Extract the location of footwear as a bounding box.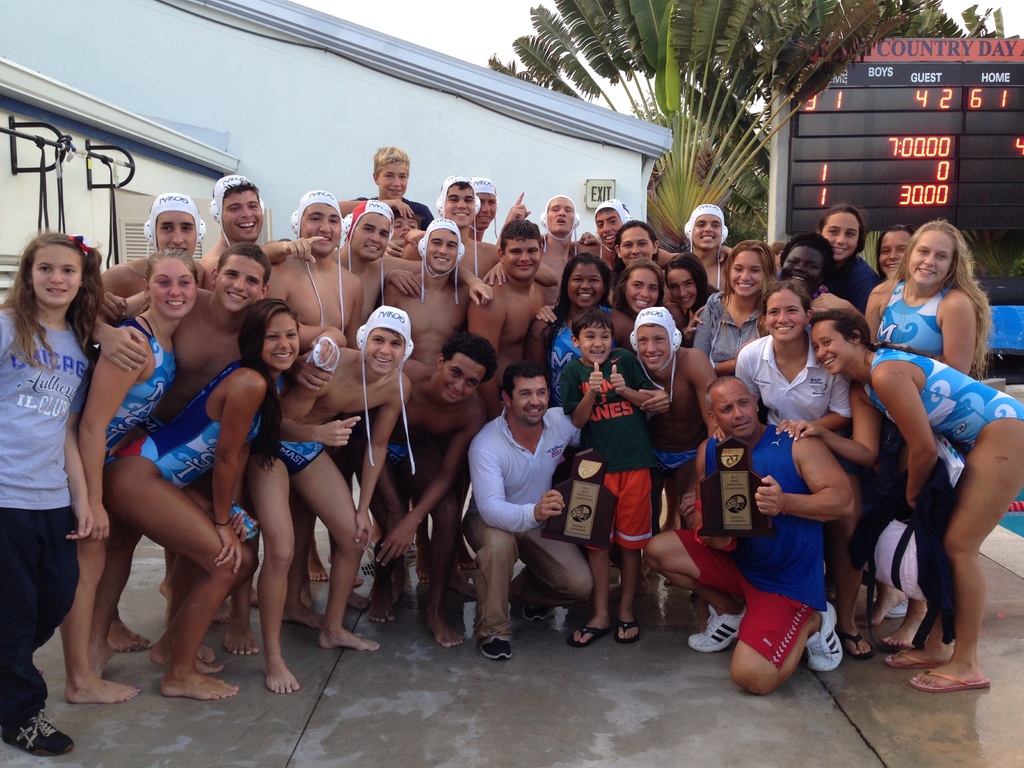
[908, 664, 983, 687].
